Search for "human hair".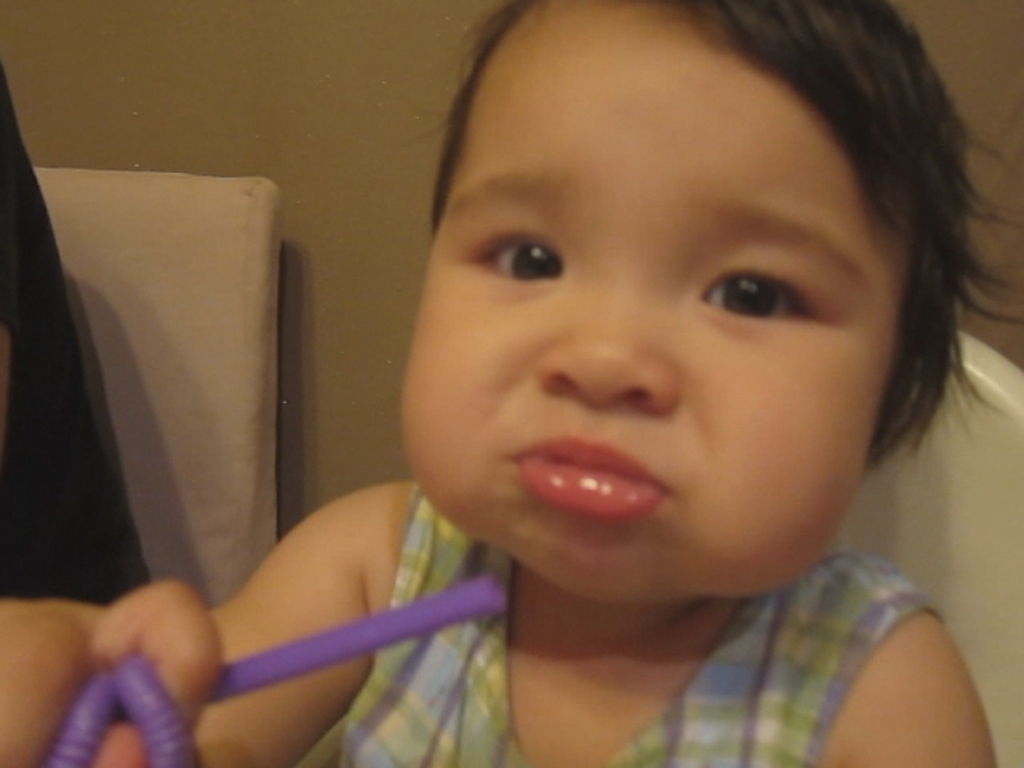
Found at (376,0,987,475).
